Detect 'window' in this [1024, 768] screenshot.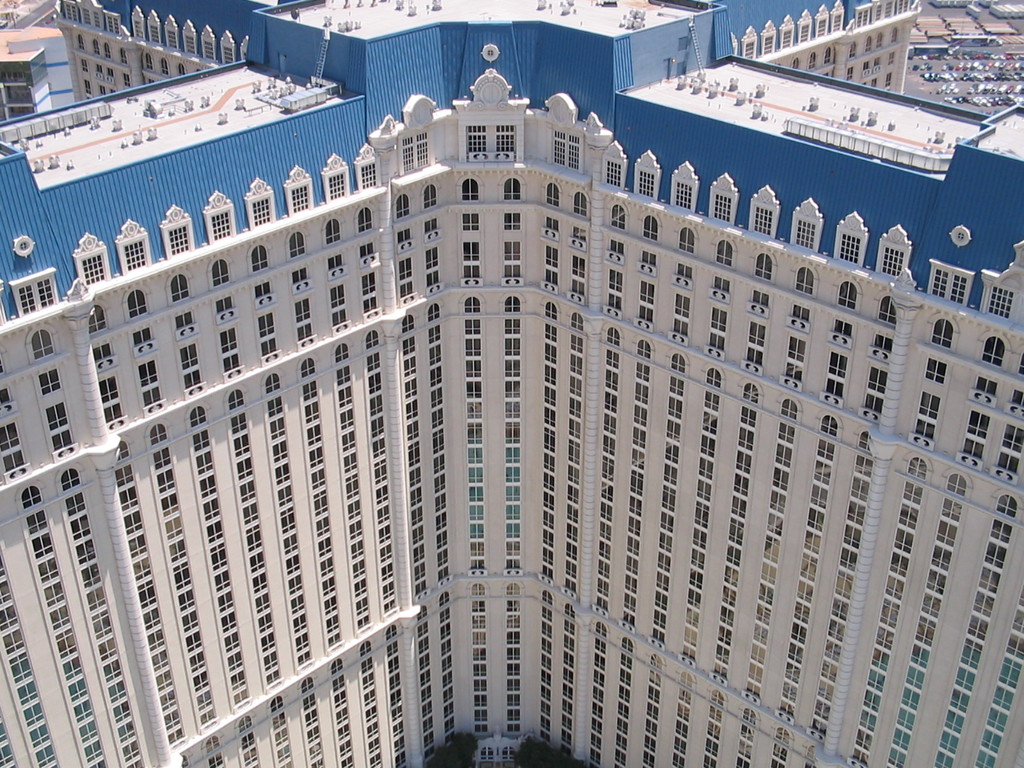
Detection: [x1=29, y1=719, x2=50, y2=751].
